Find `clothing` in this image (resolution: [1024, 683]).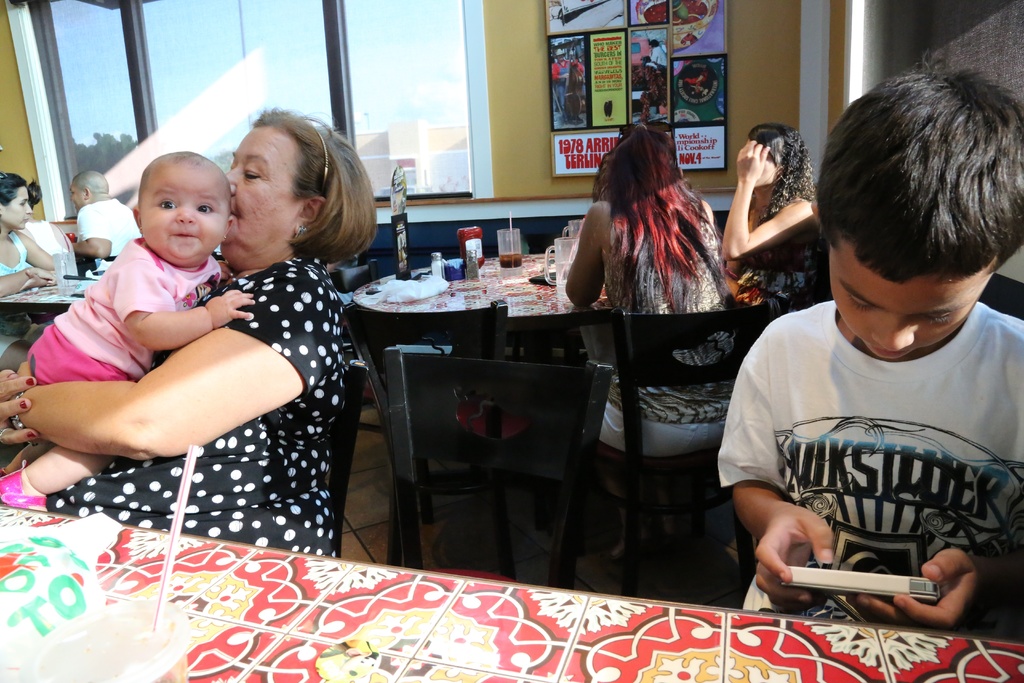
bbox(727, 259, 1018, 619).
